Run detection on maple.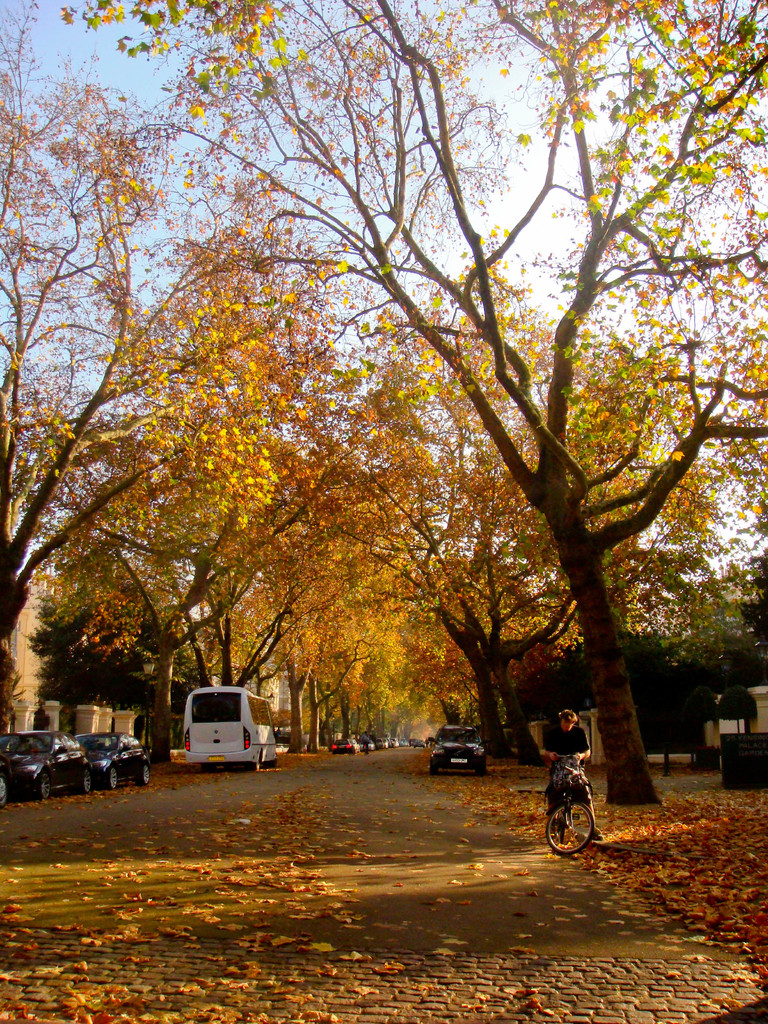
Result: BBox(40, 241, 342, 760).
